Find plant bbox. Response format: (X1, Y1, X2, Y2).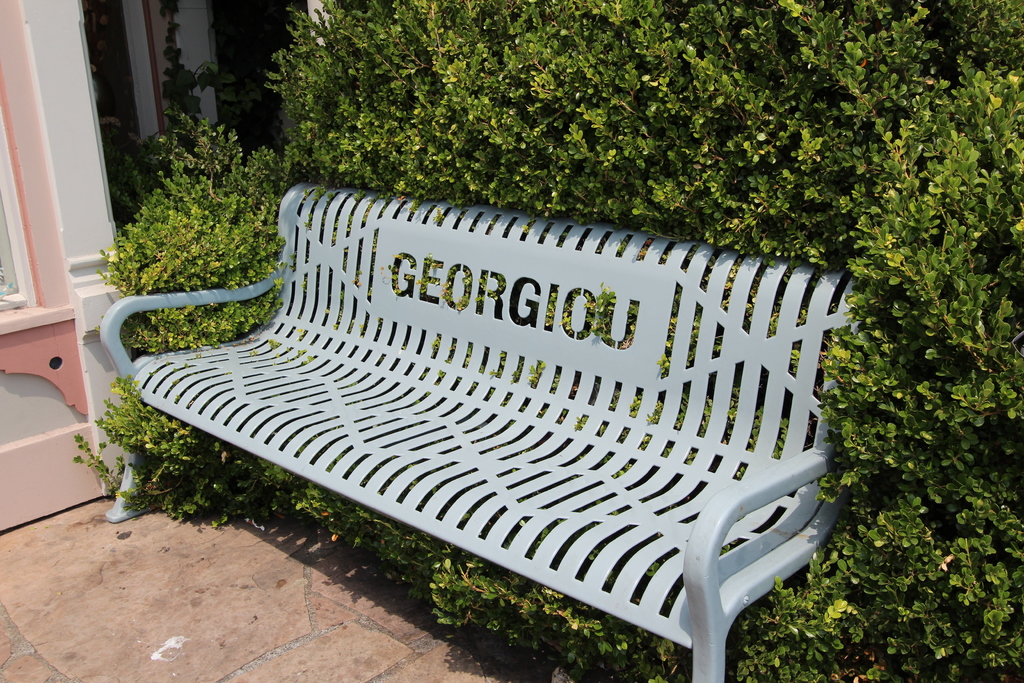
(76, 73, 299, 357).
